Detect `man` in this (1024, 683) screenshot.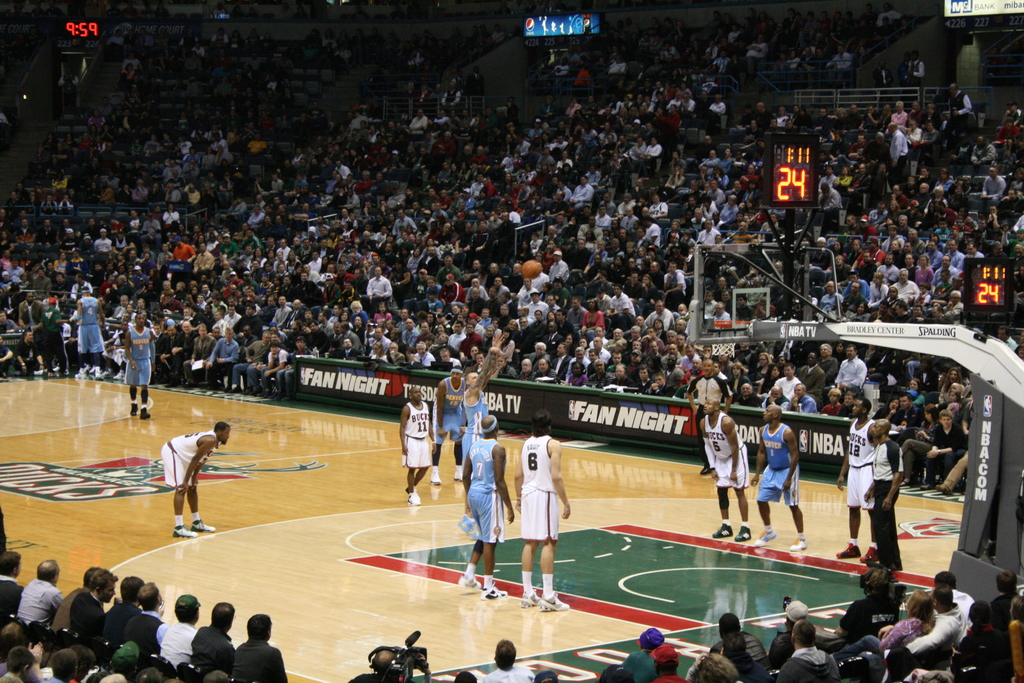
Detection: 461 331 509 481.
